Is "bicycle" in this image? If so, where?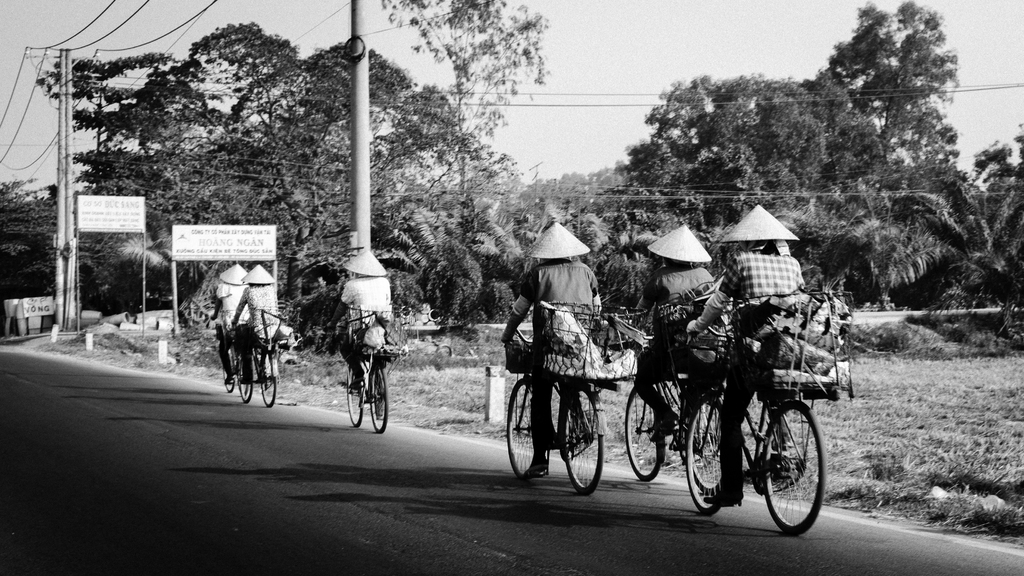
Yes, at <bbox>680, 316, 837, 532</bbox>.
